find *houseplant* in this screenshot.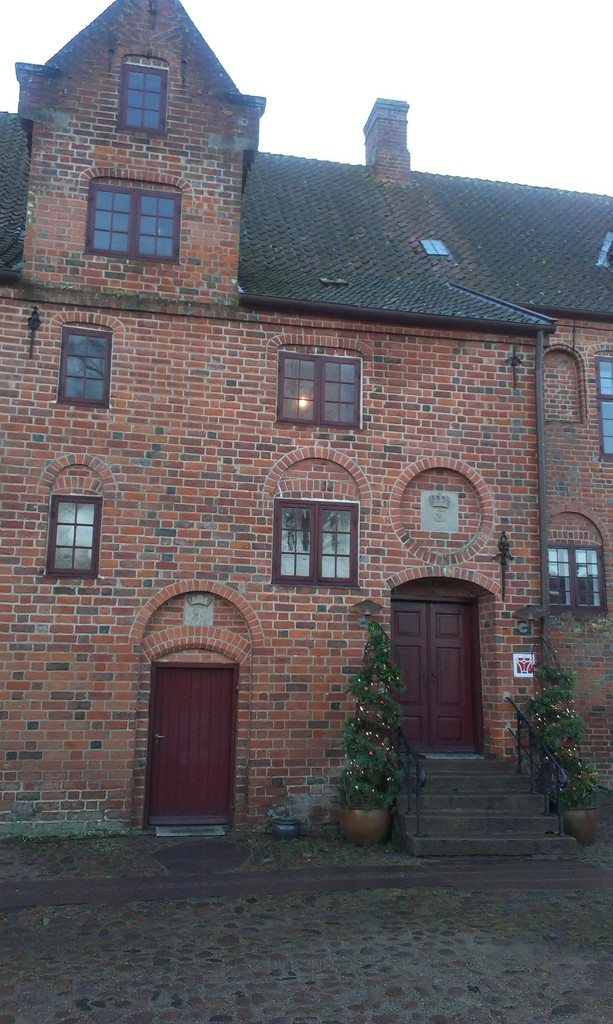
The bounding box for *houseplant* is 331,608,422,857.
